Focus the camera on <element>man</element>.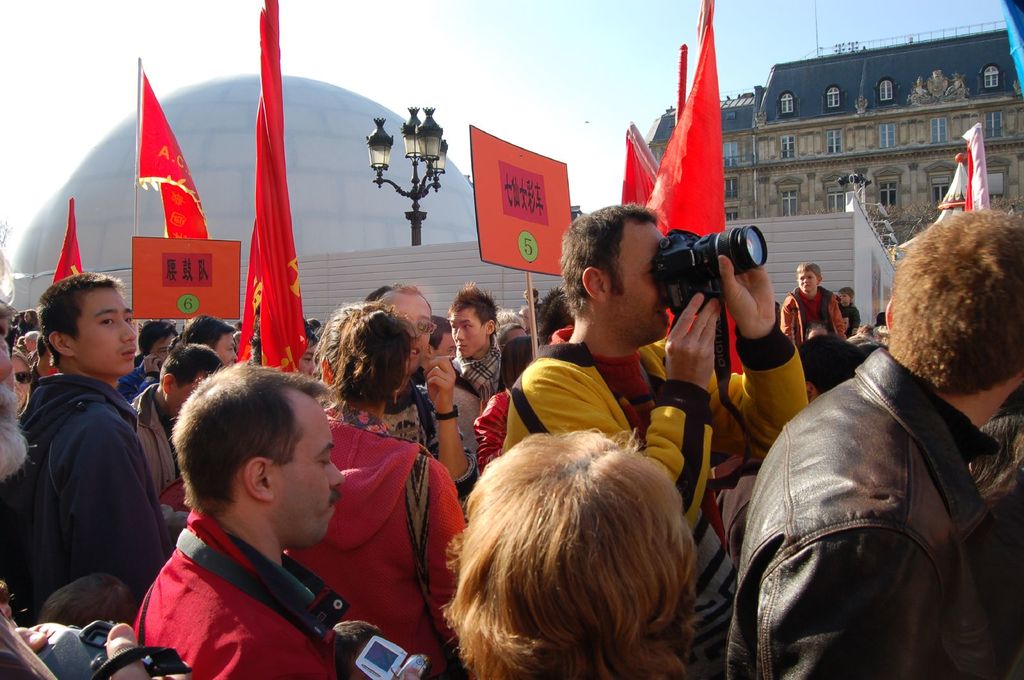
Focus region: rect(500, 201, 810, 679).
